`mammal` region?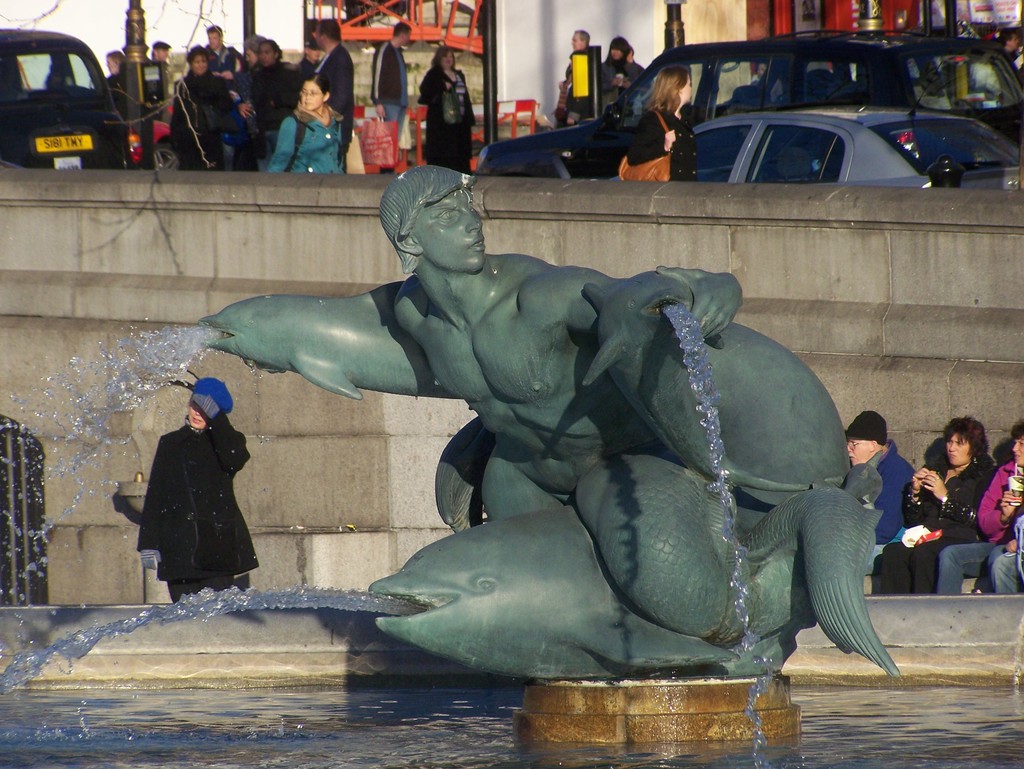
<box>137,374,261,606</box>
